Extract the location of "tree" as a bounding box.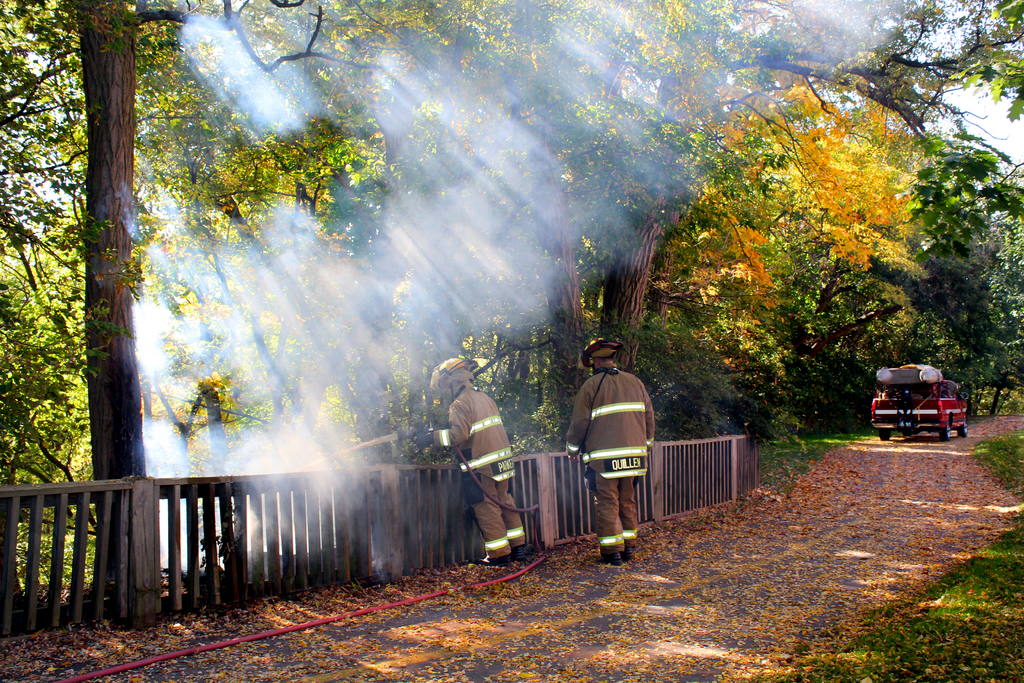
0 0 534 603.
